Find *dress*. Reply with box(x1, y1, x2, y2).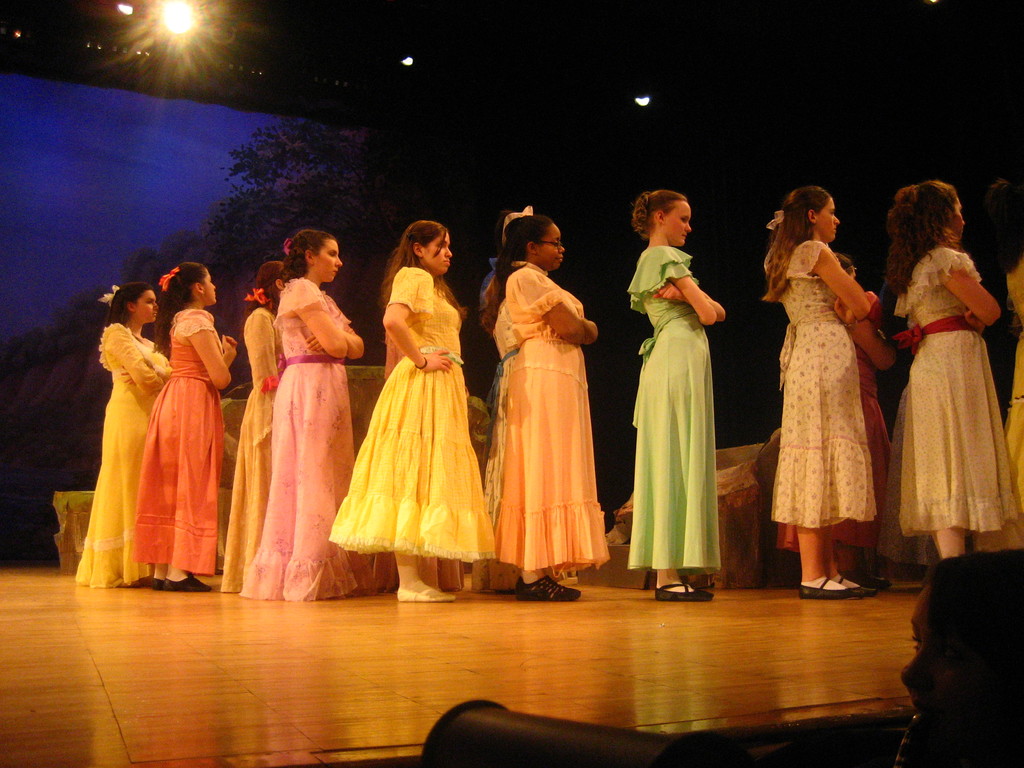
box(241, 279, 366, 605).
